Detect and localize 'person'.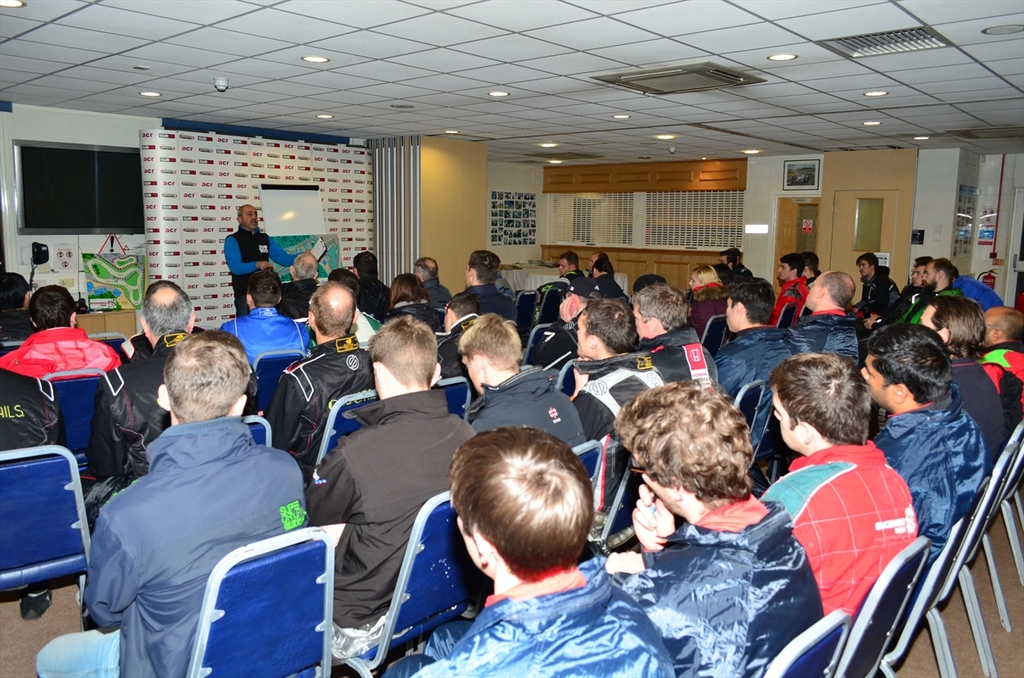
Localized at <region>455, 248, 519, 321</region>.
